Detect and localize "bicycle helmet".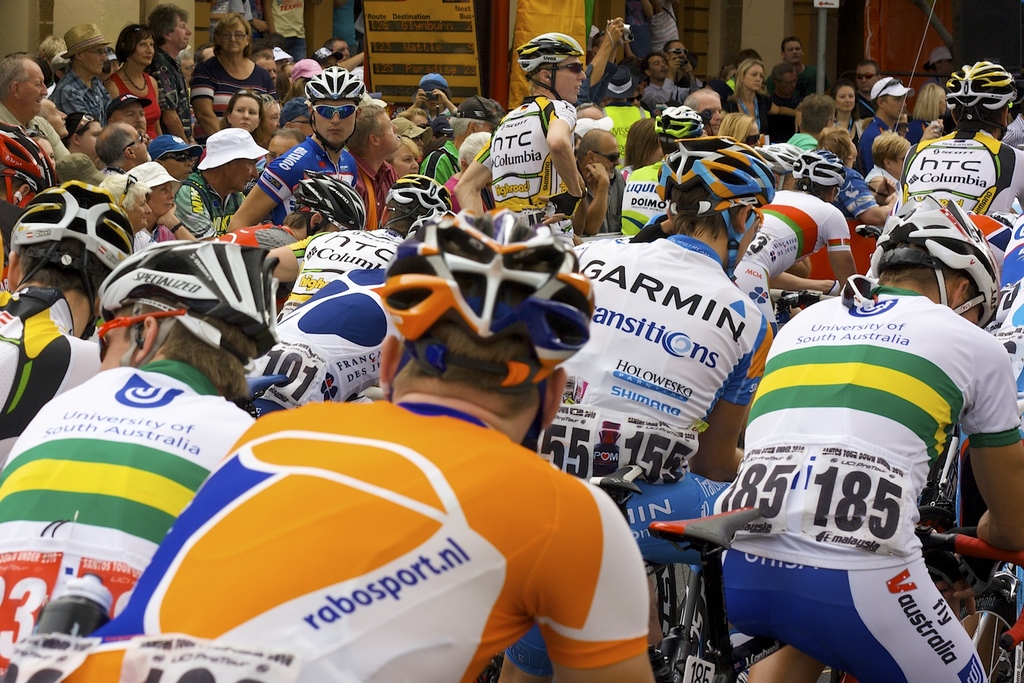
Localized at rect(653, 135, 774, 215).
